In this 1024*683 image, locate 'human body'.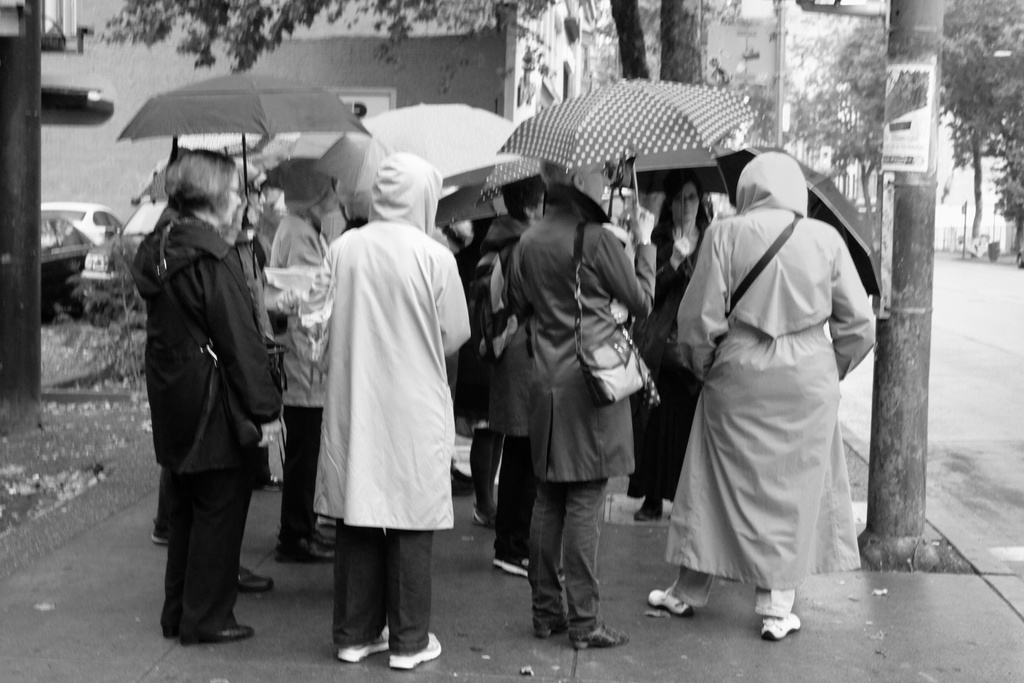
Bounding box: x1=315, y1=216, x2=474, y2=668.
